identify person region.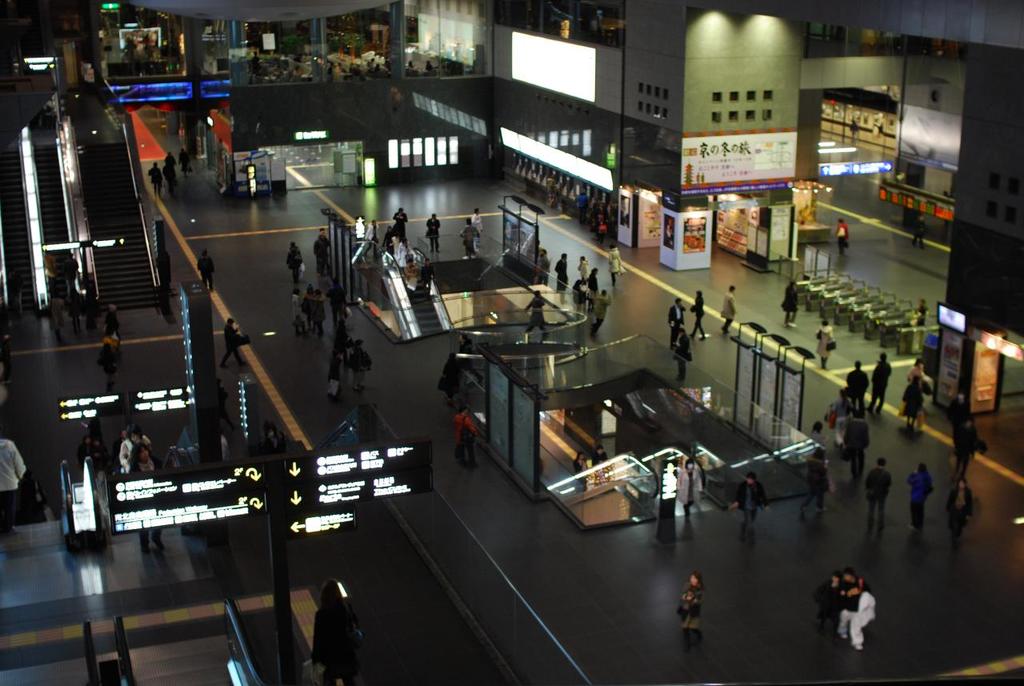
Region: [149, 166, 161, 197].
